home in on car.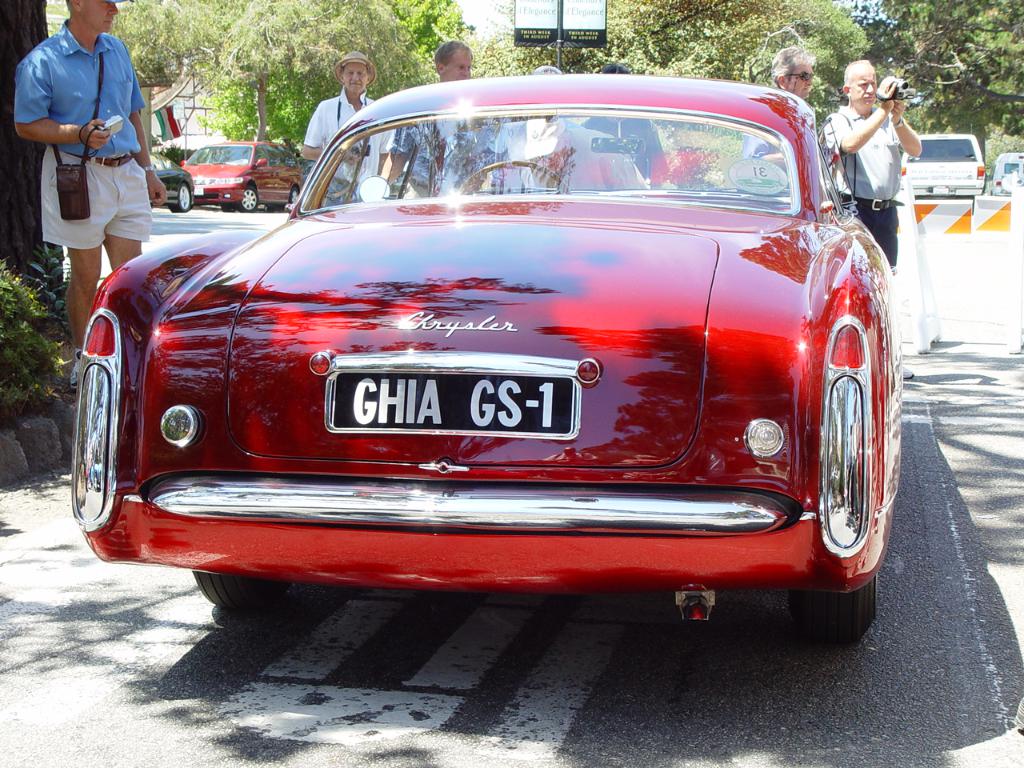
Homed in at BBox(181, 136, 319, 218).
